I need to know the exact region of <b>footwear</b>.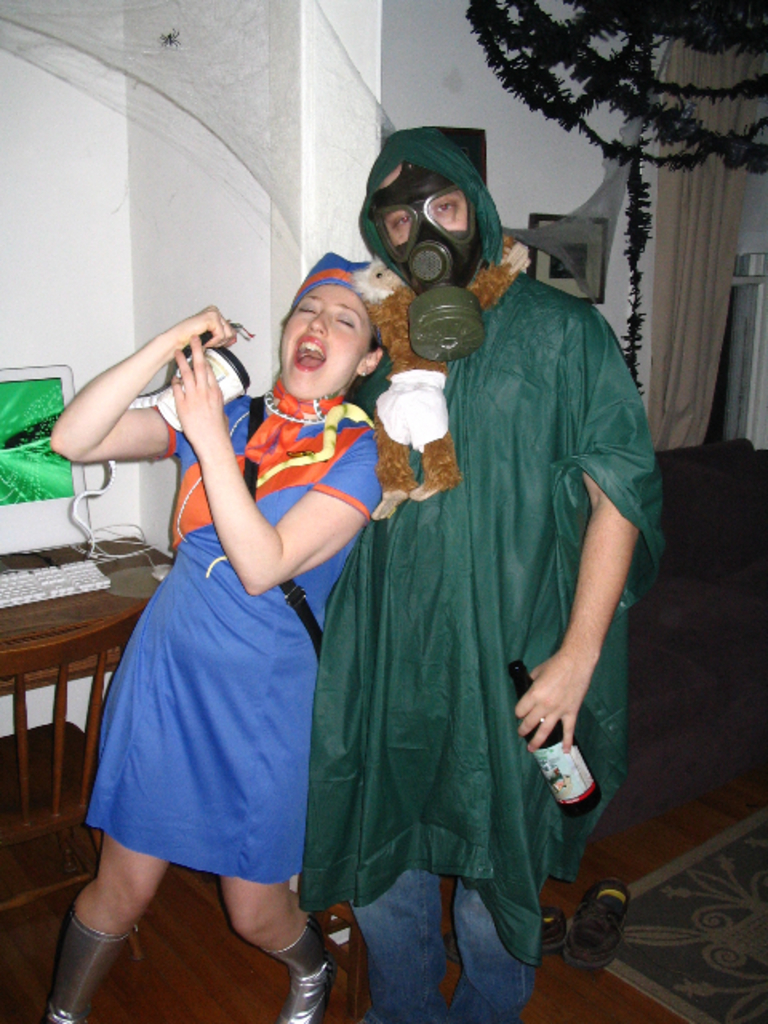
Region: 261,922,333,1021.
